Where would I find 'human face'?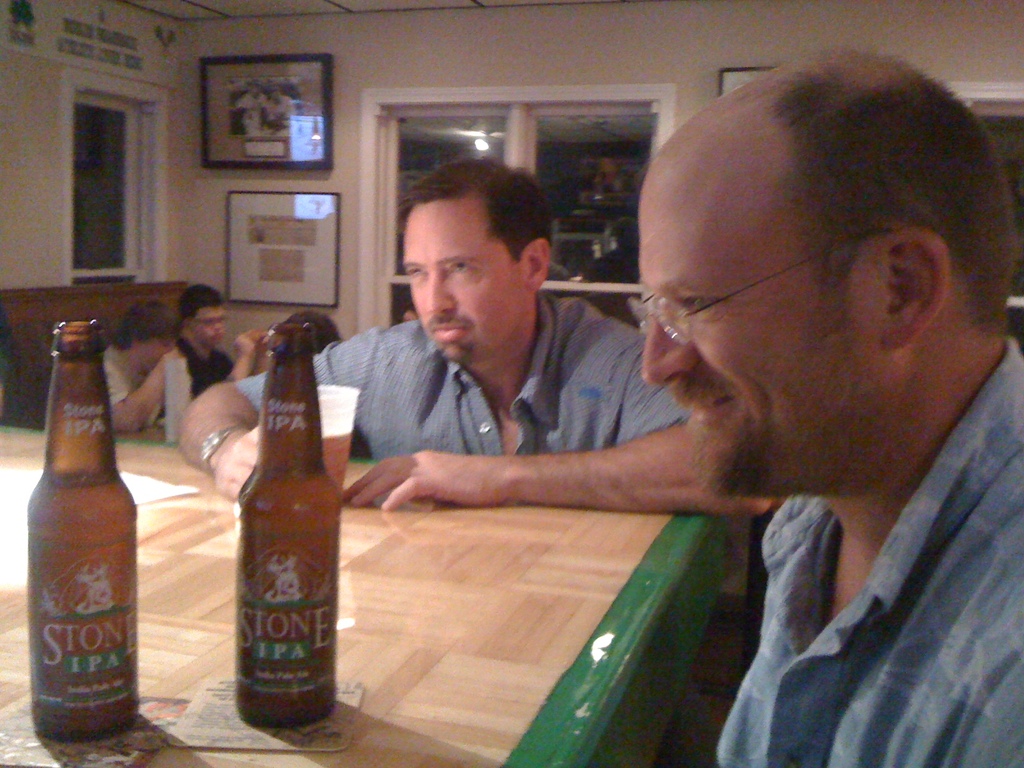
At bbox=(188, 302, 227, 346).
